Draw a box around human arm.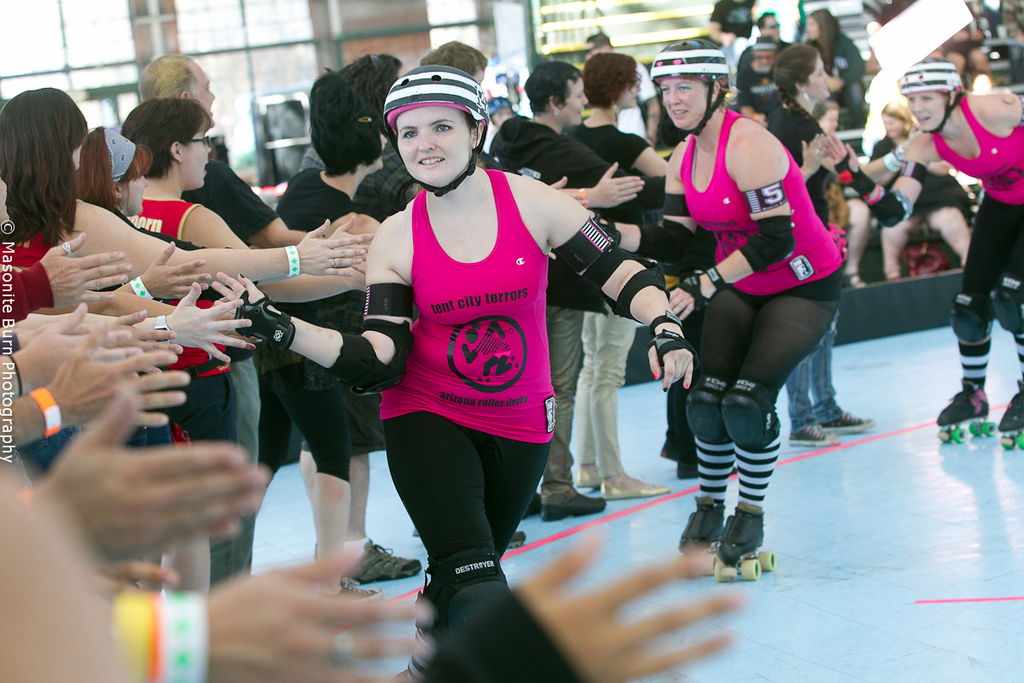
l=64, t=214, r=368, b=286.
